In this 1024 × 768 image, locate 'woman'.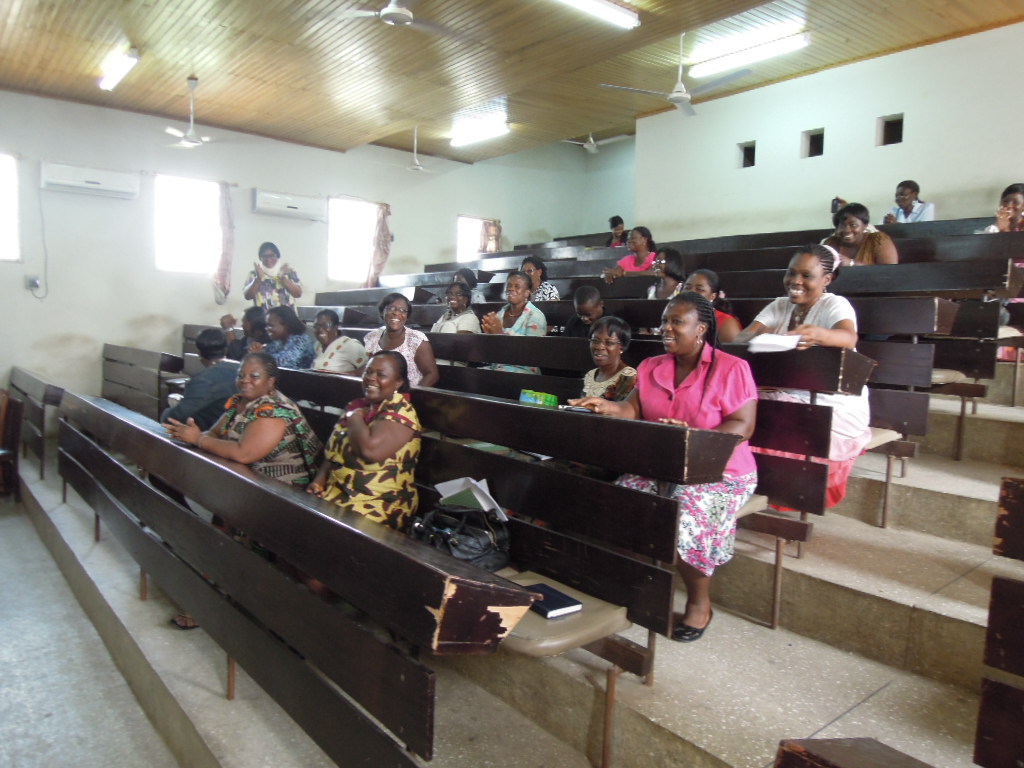
Bounding box: (x1=307, y1=307, x2=369, y2=374).
